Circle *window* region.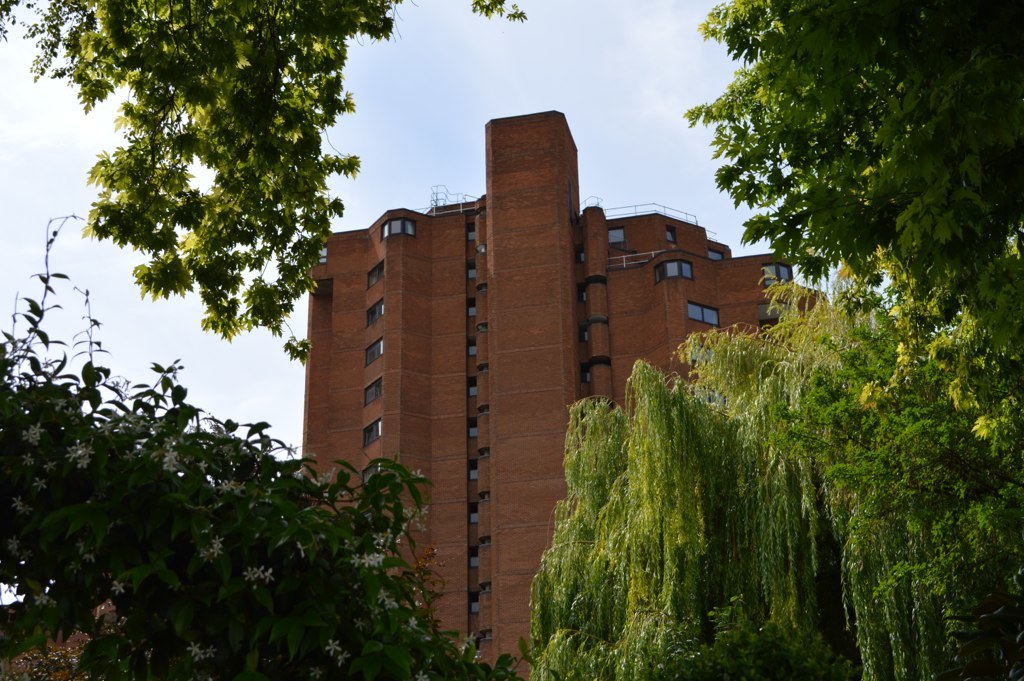
Region: locate(650, 259, 694, 281).
